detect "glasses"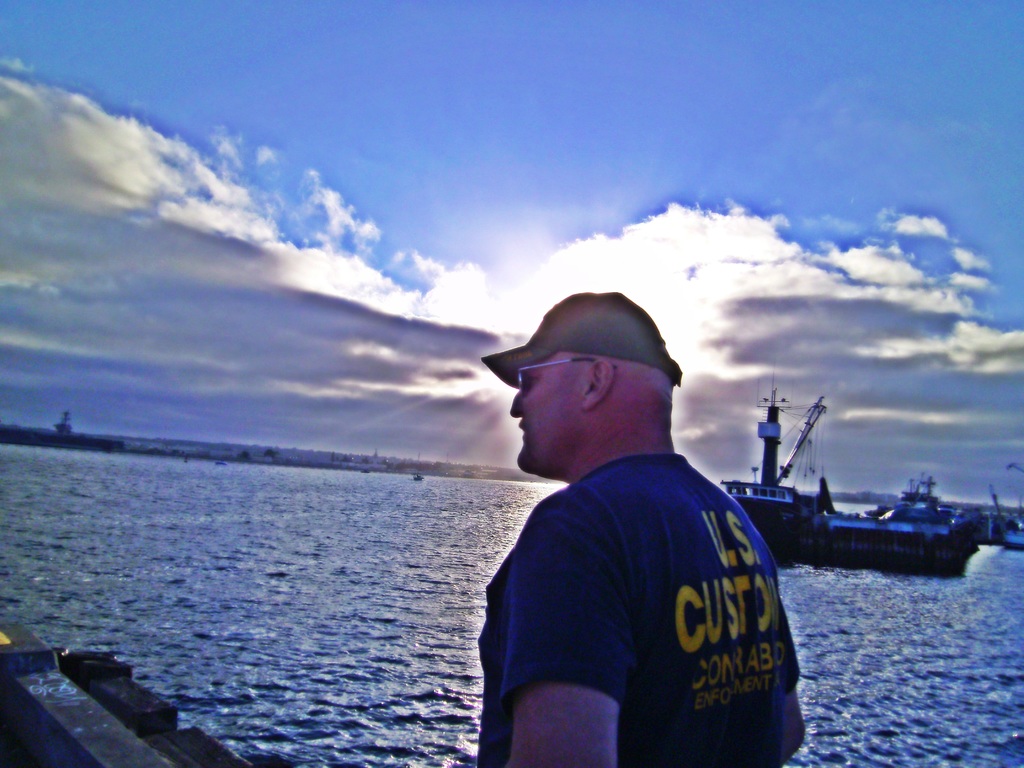
<box>518,364,612,388</box>
